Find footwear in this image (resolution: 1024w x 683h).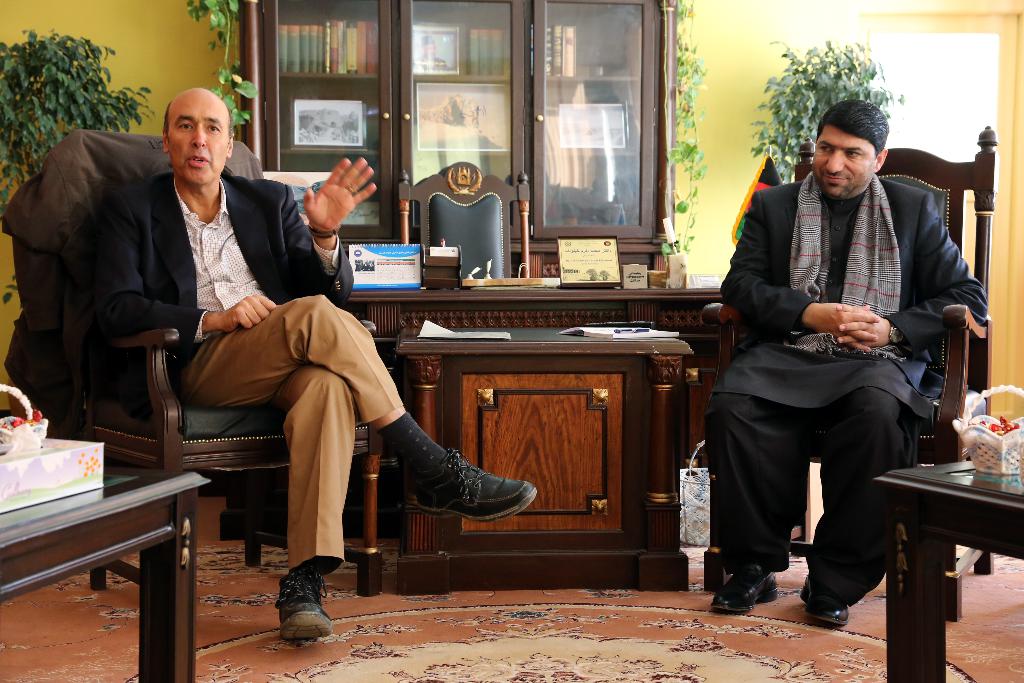
[left=707, top=562, right=781, bottom=614].
